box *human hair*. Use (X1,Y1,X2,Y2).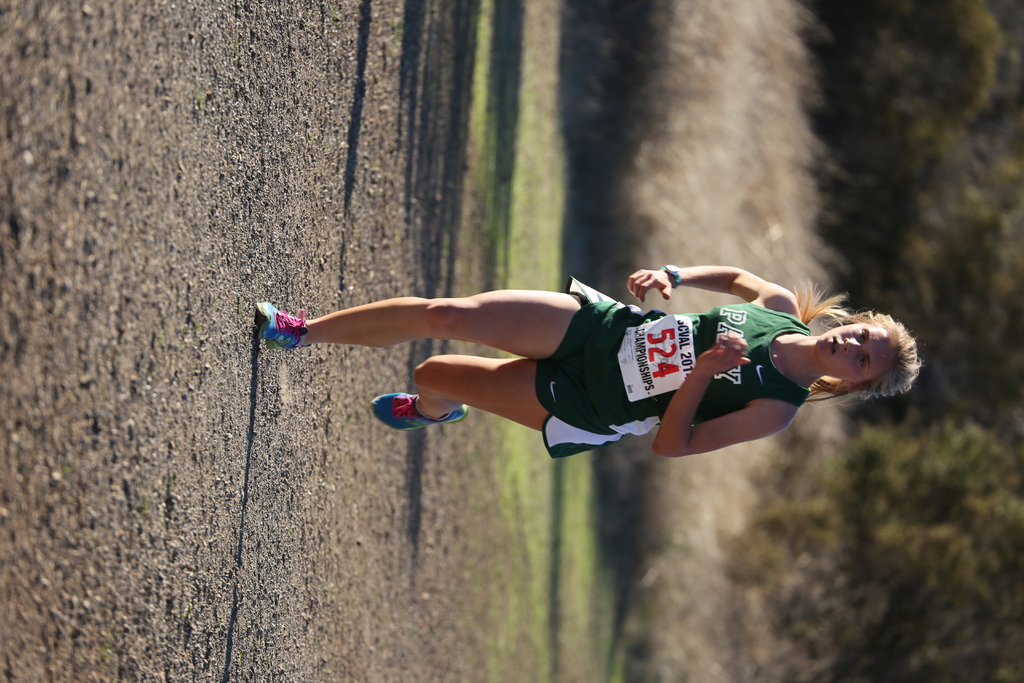
(796,300,924,414).
